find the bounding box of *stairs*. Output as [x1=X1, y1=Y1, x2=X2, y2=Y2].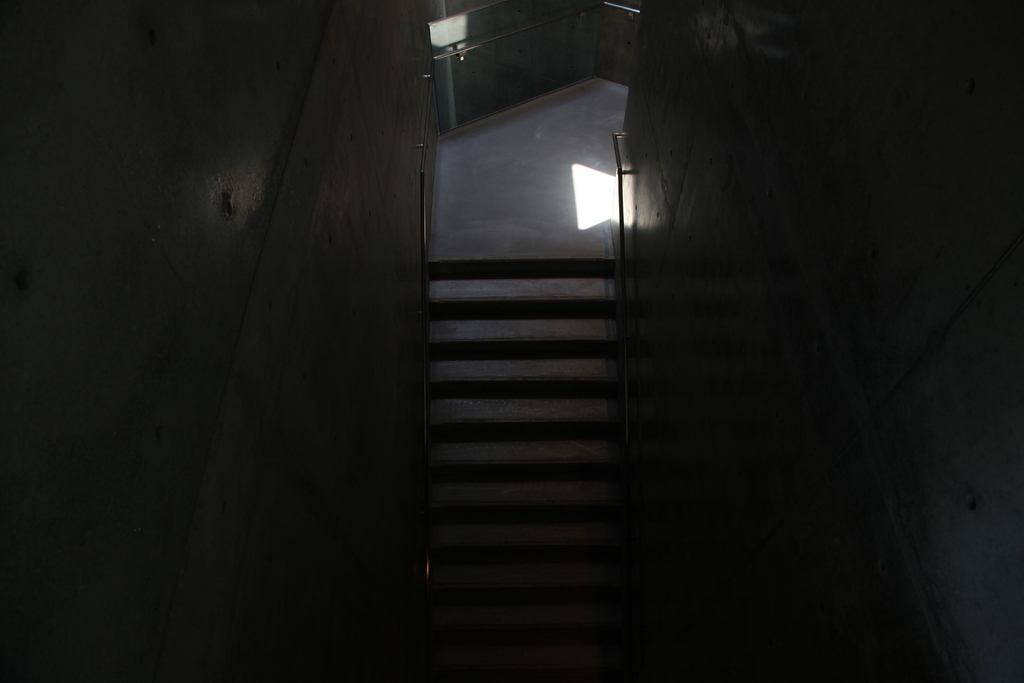
[x1=426, y1=259, x2=632, y2=682].
